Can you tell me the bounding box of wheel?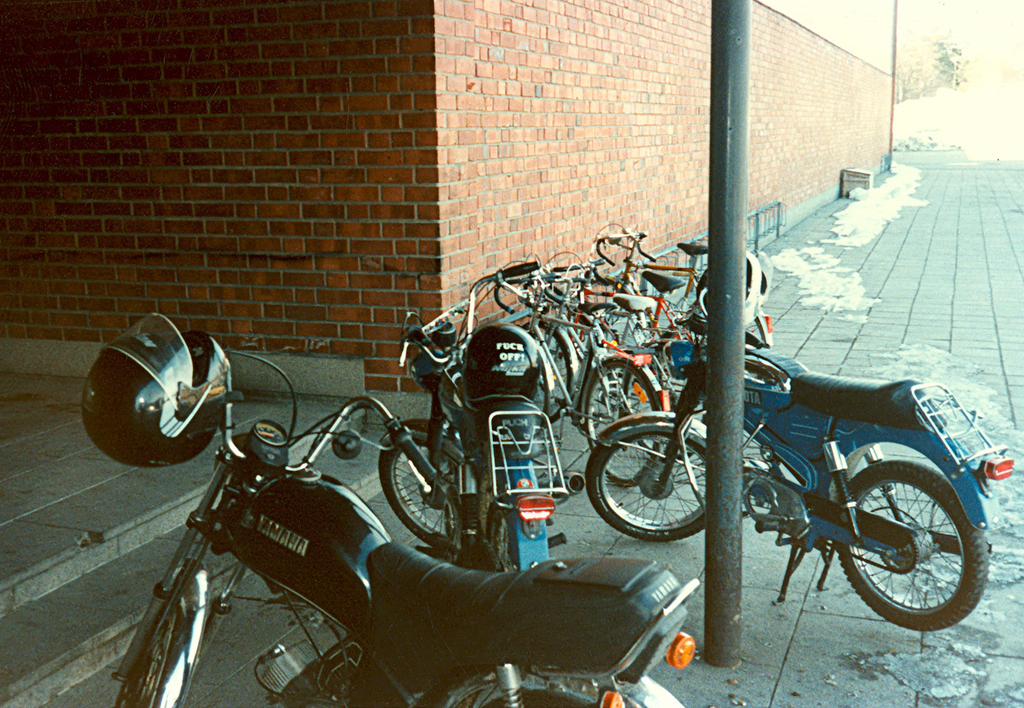
select_region(584, 432, 705, 540).
